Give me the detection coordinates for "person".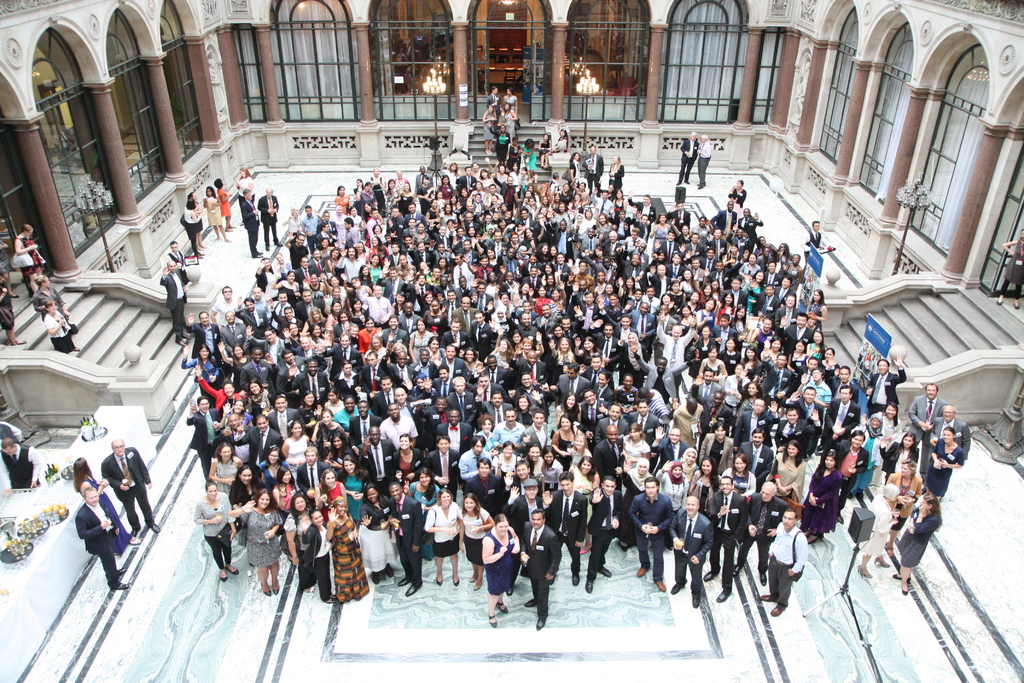
<region>280, 493, 312, 566</region>.
